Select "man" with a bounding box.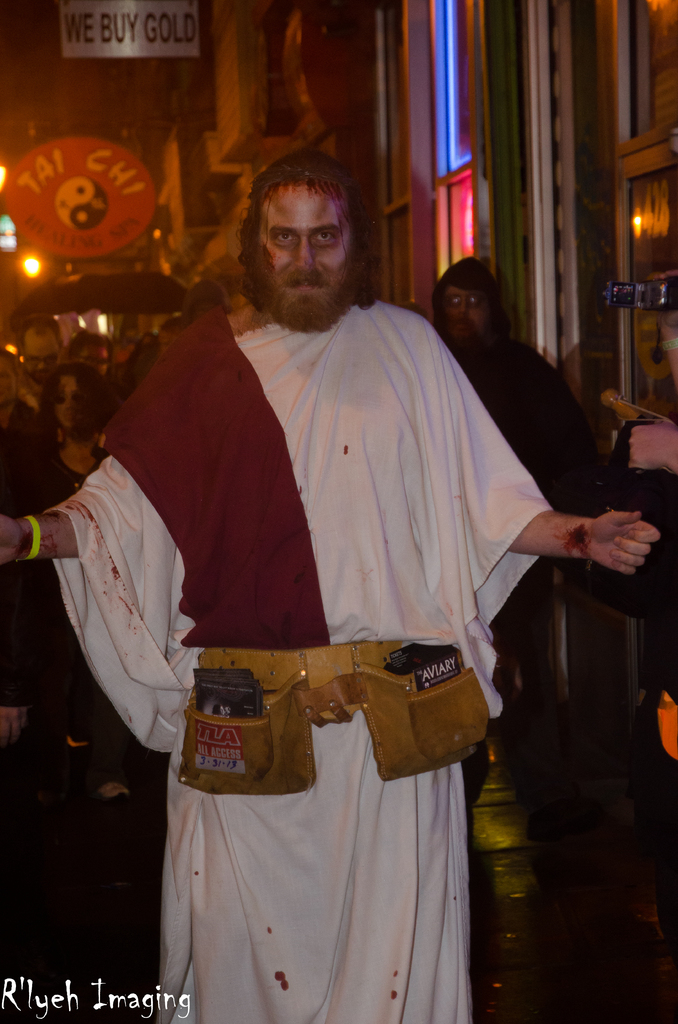
crop(60, 145, 606, 946).
